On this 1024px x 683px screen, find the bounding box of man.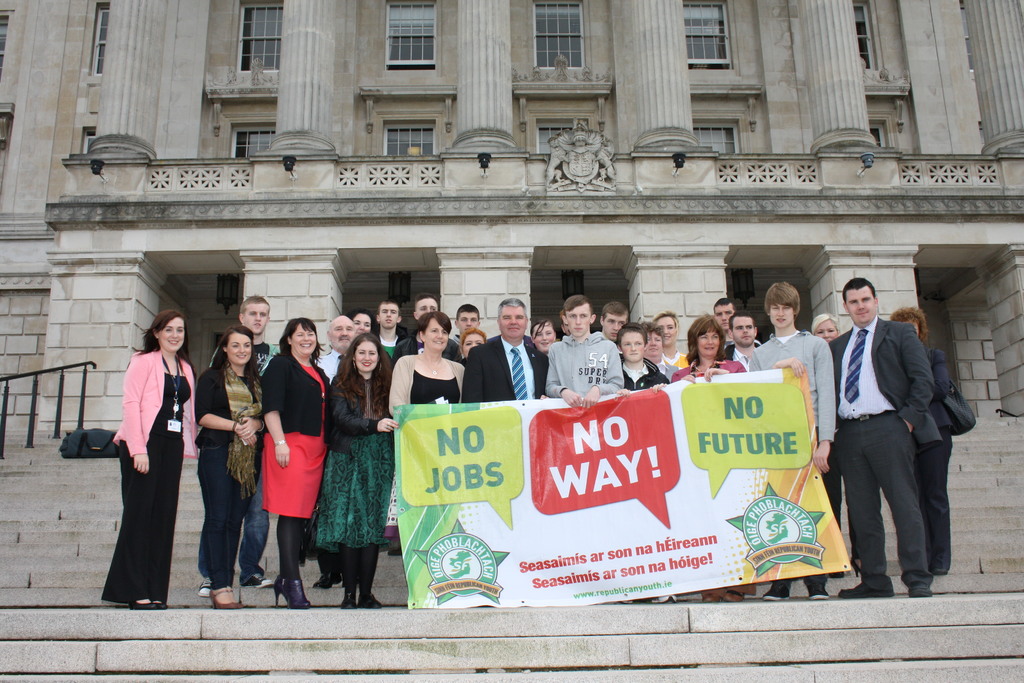
Bounding box: x1=198, y1=293, x2=276, y2=598.
